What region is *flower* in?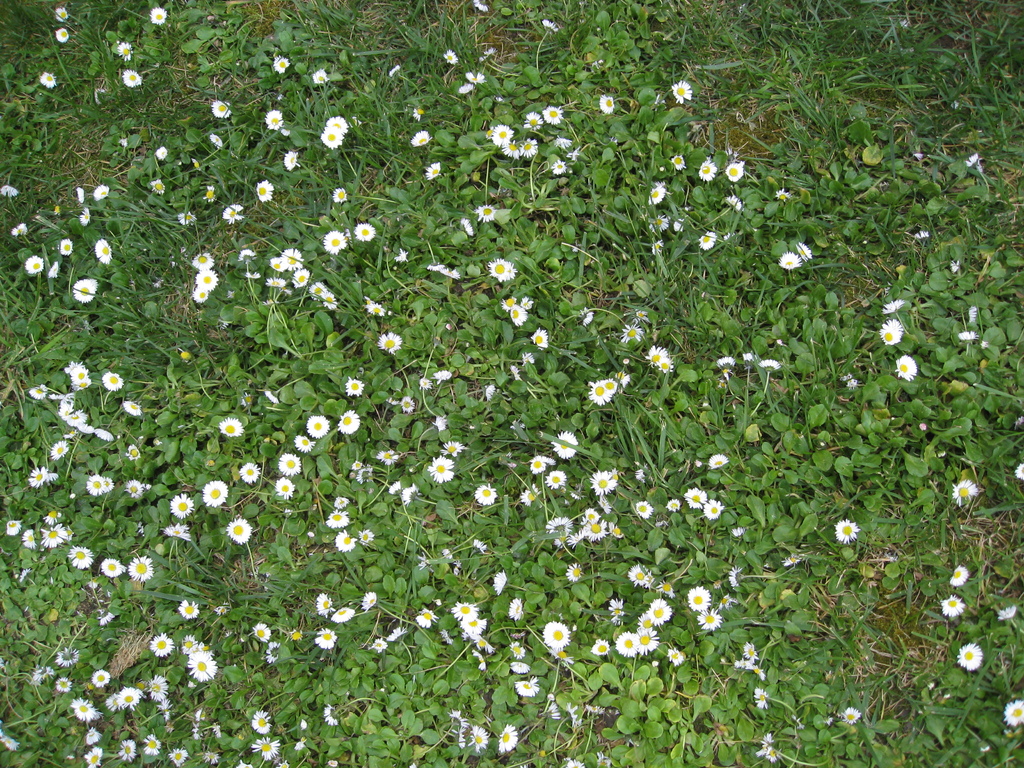
box=[42, 69, 60, 88].
